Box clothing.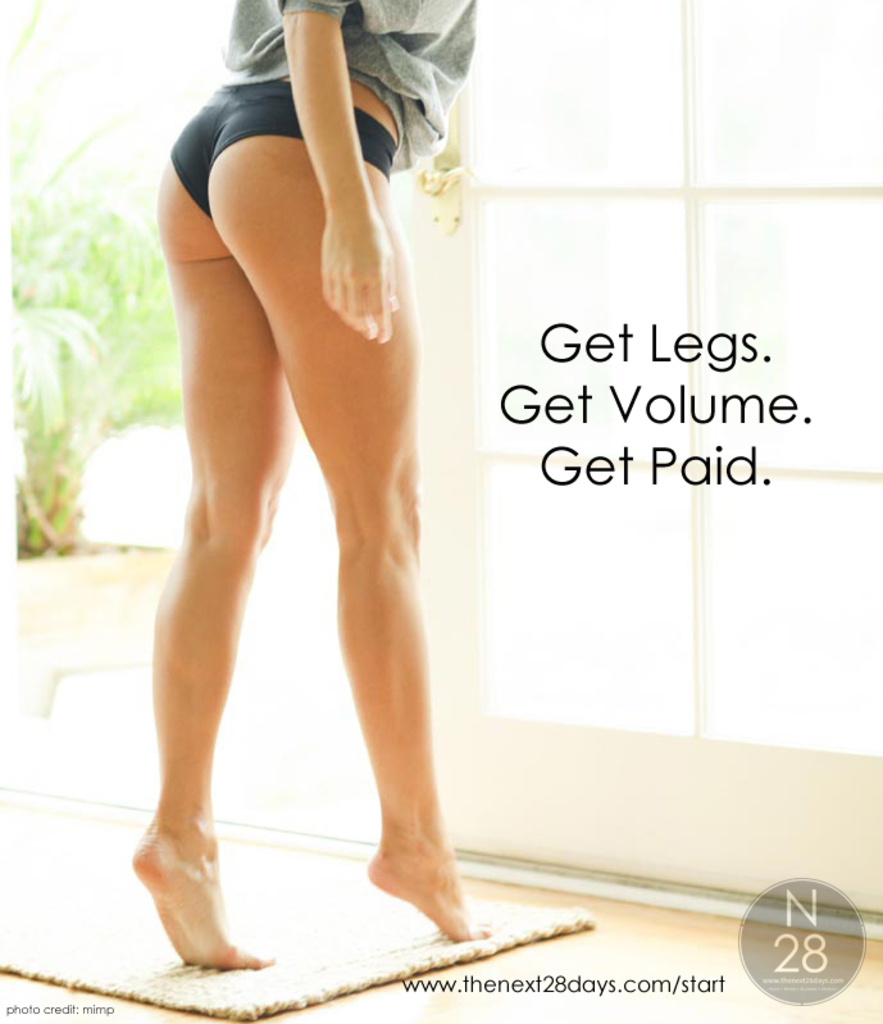
(left=160, top=0, right=504, bottom=224).
